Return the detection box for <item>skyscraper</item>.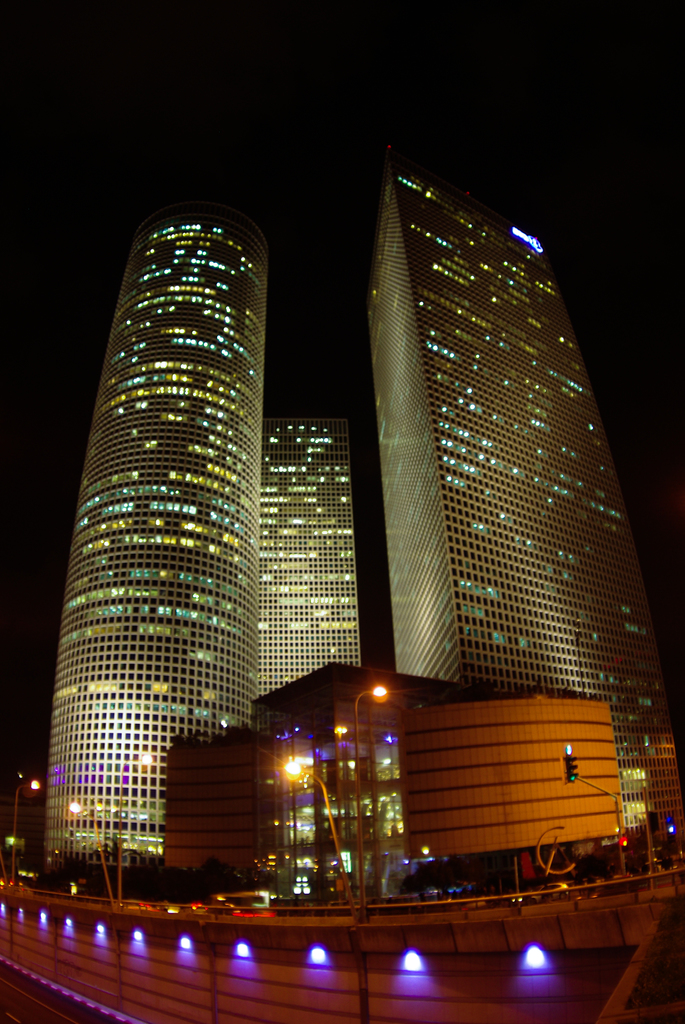
rect(317, 142, 661, 851).
